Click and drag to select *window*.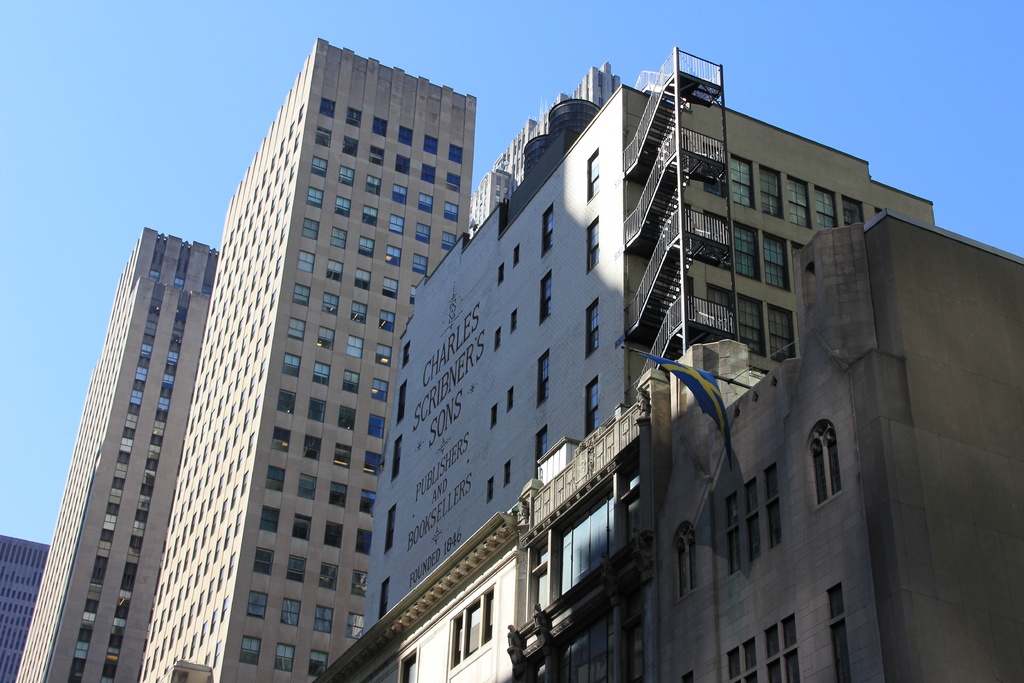
Selection: box=[321, 441, 355, 468].
